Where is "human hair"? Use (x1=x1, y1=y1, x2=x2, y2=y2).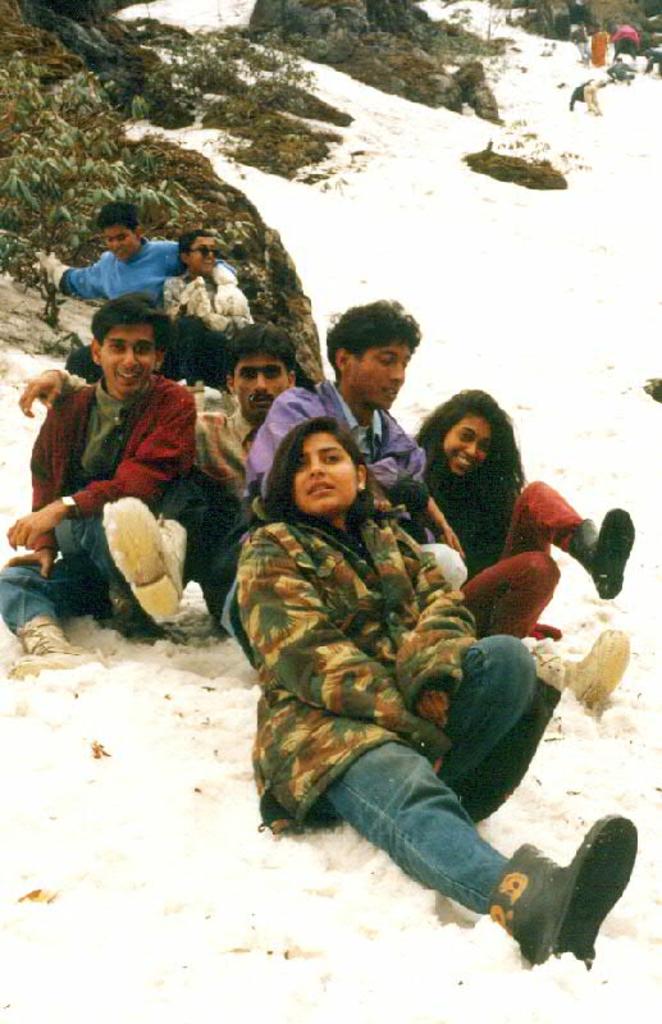
(x1=257, y1=410, x2=371, y2=529).
